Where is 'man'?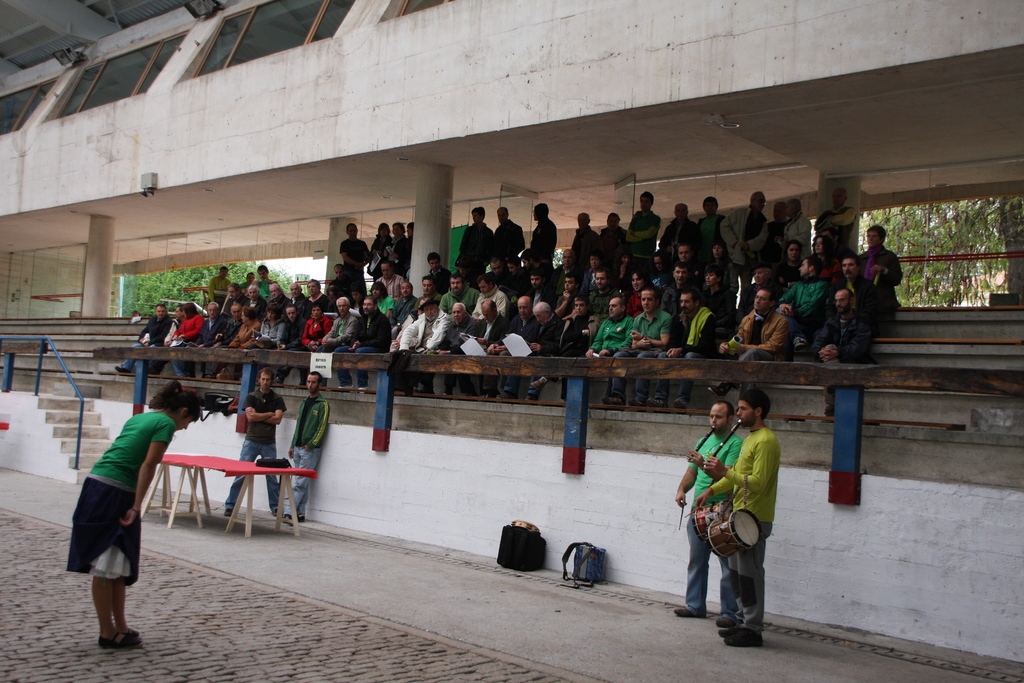
crop(521, 295, 570, 395).
